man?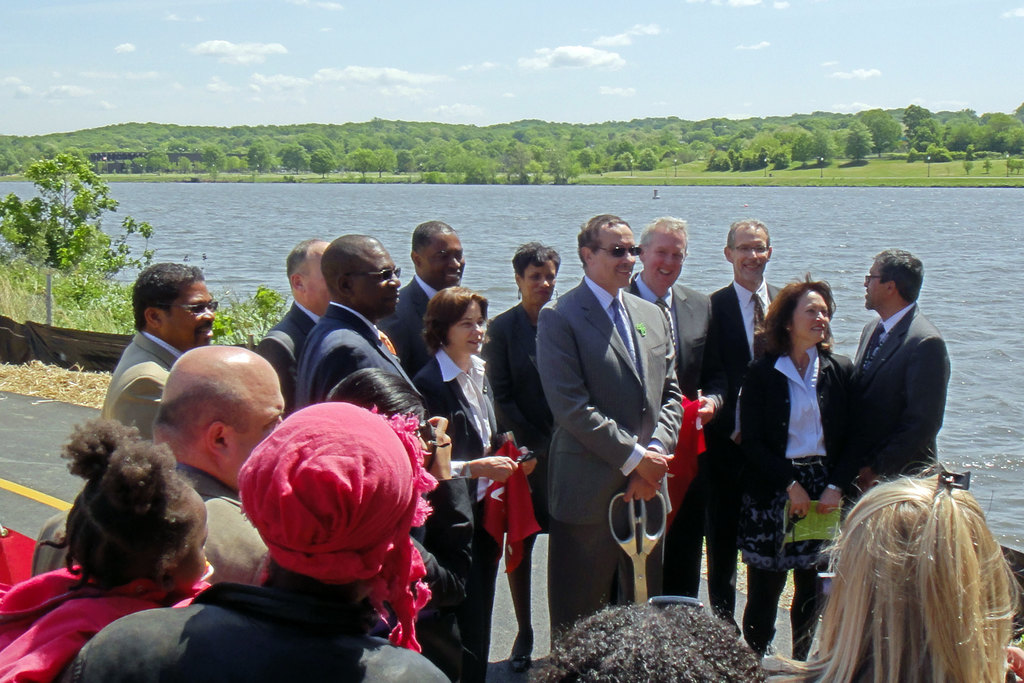
{"x1": 375, "y1": 216, "x2": 467, "y2": 386}
